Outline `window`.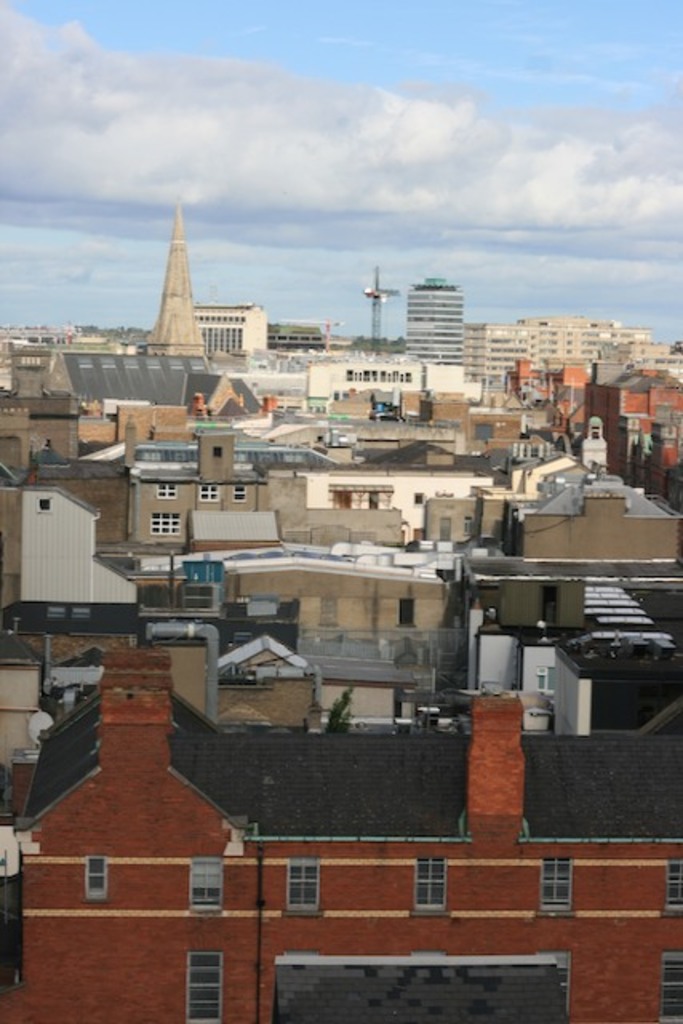
Outline: <bbox>195, 949, 224, 1022</bbox>.
